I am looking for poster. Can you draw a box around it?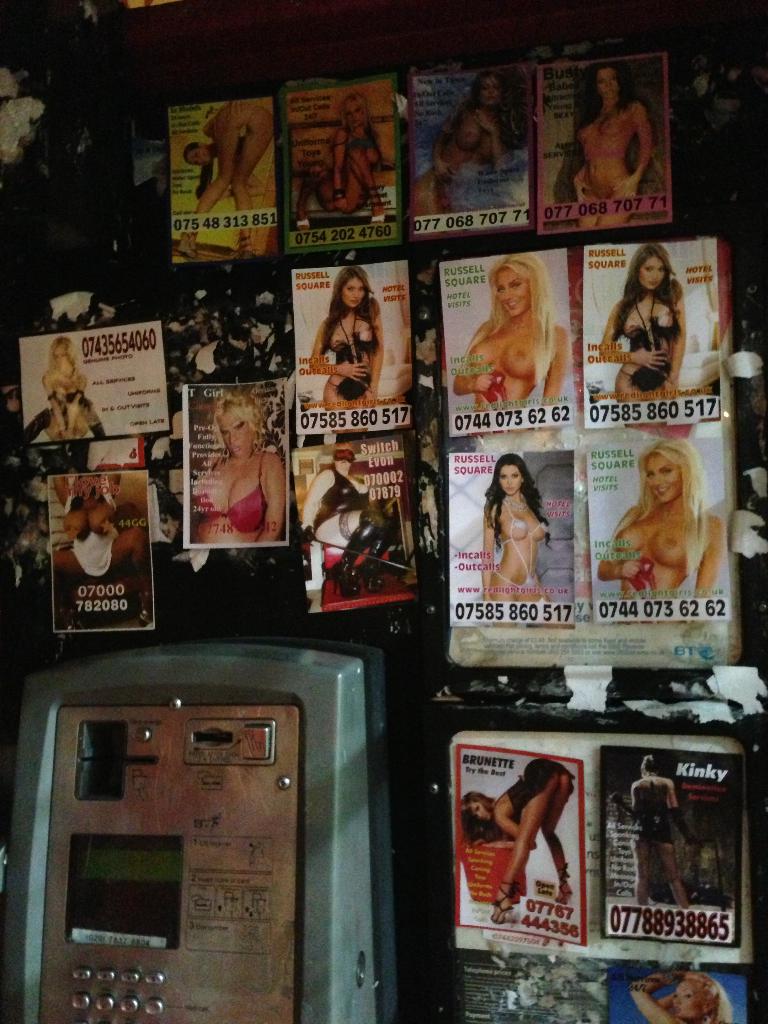
Sure, the bounding box is Rect(168, 94, 282, 271).
